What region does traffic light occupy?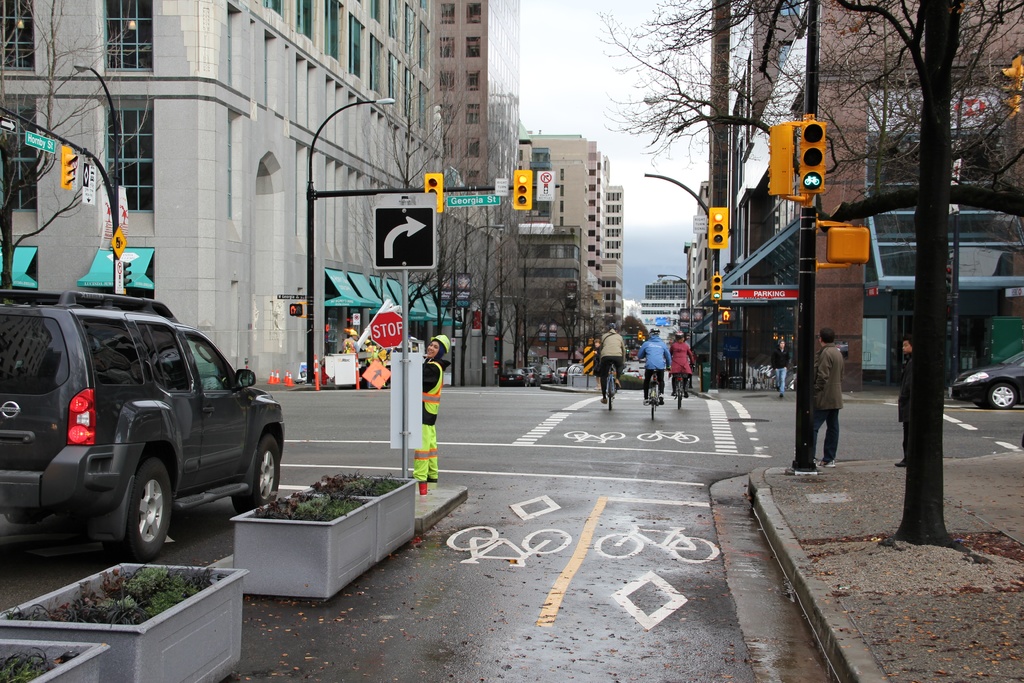
(x1=766, y1=112, x2=825, y2=204).
